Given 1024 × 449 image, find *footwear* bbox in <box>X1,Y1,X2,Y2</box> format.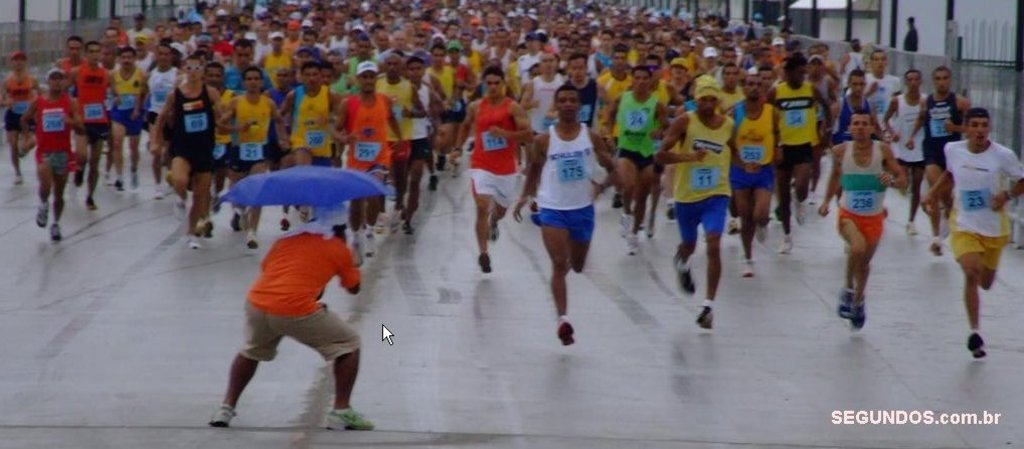
<box>188,234,203,254</box>.
